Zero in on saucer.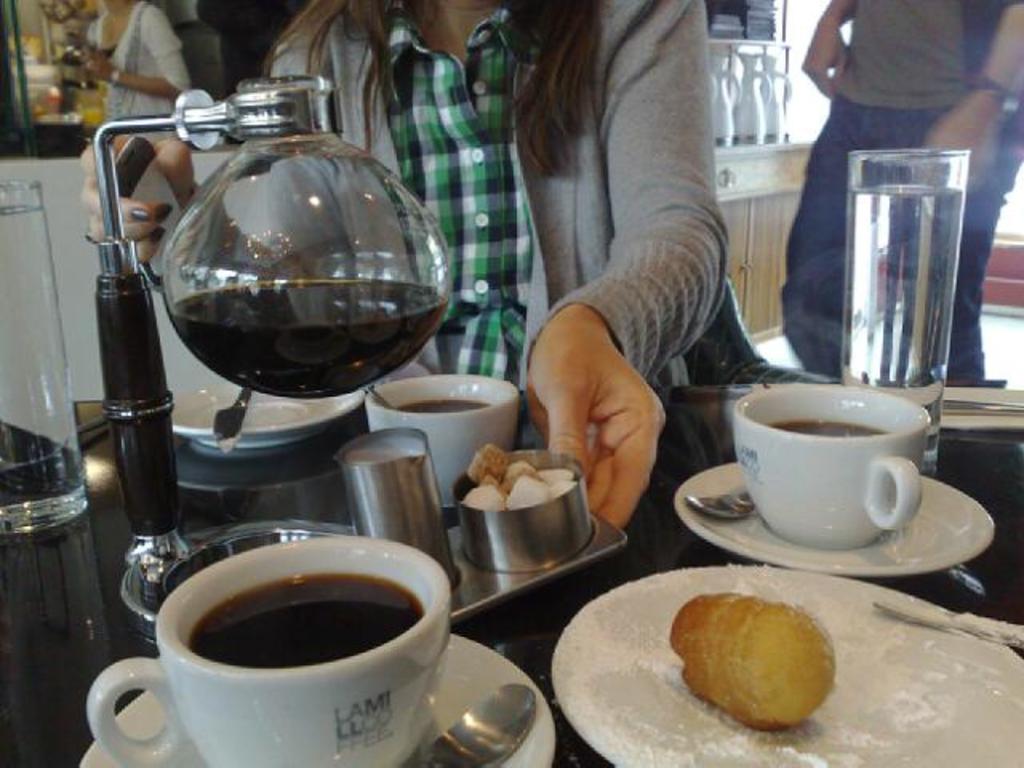
Zeroed in: detection(74, 630, 555, 766).
